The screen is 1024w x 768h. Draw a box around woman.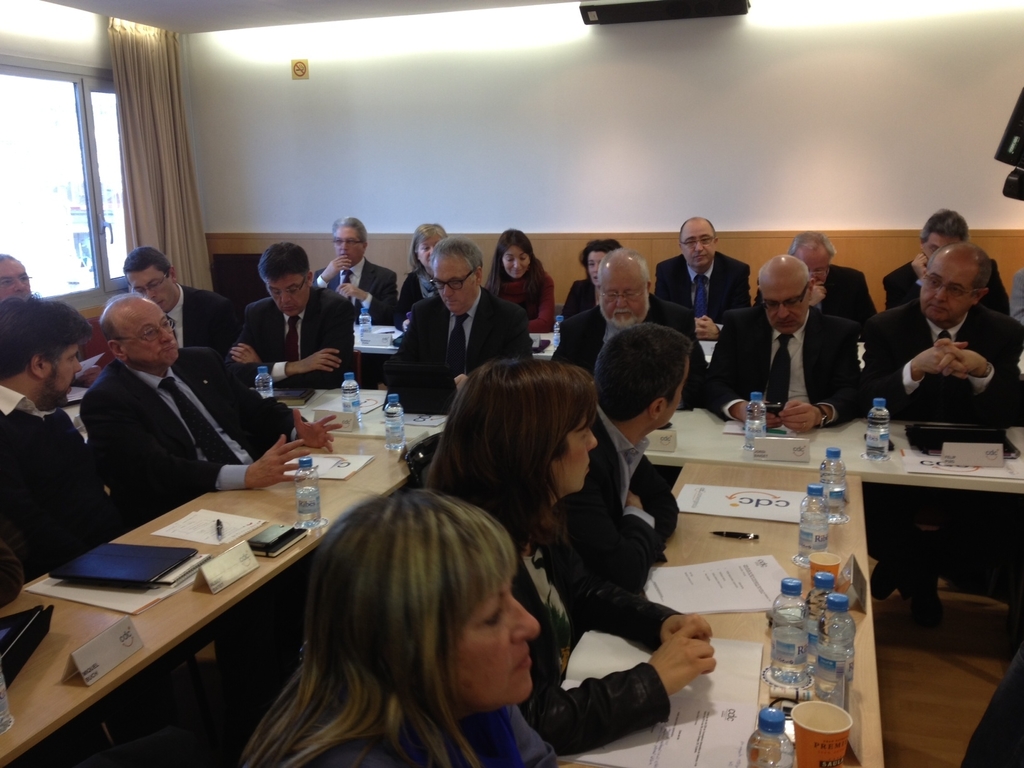
486/228/557/333.
